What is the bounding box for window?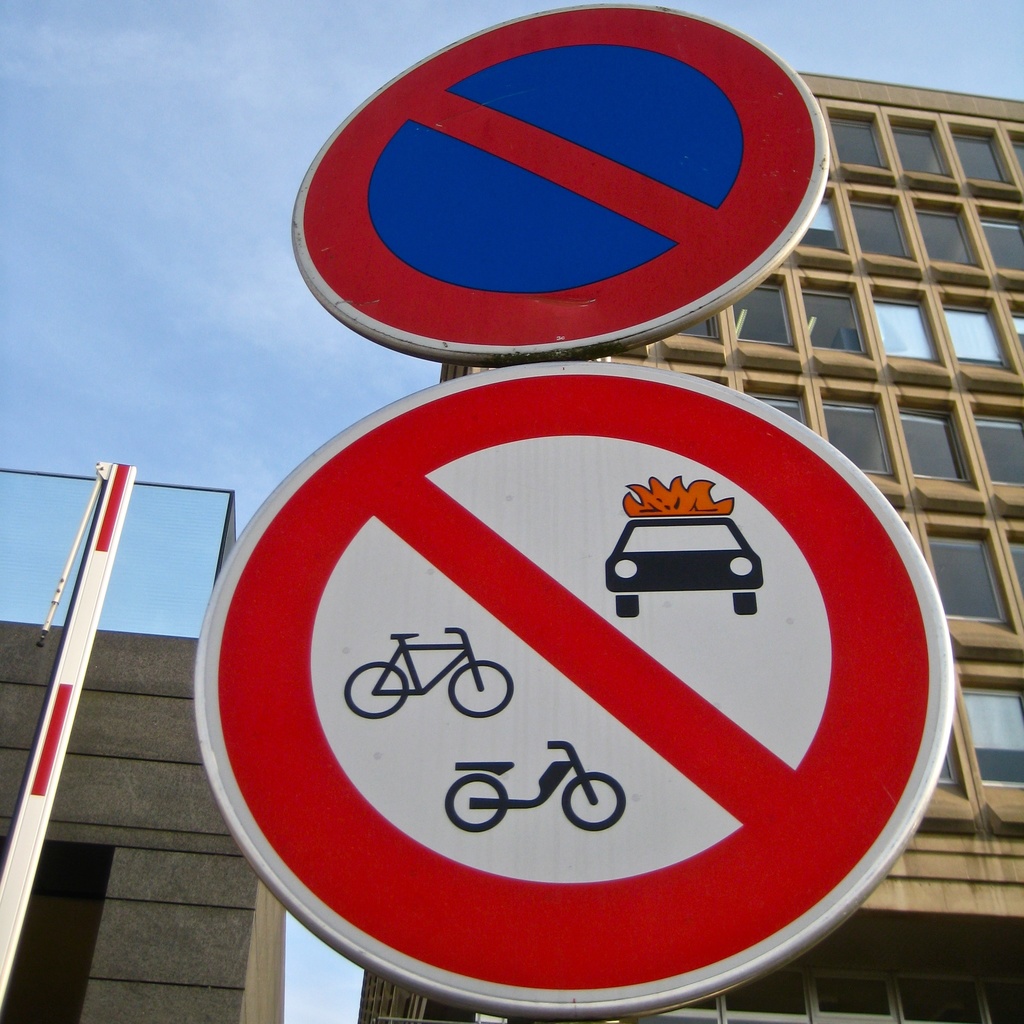
(968, 395, 1023, 488).
